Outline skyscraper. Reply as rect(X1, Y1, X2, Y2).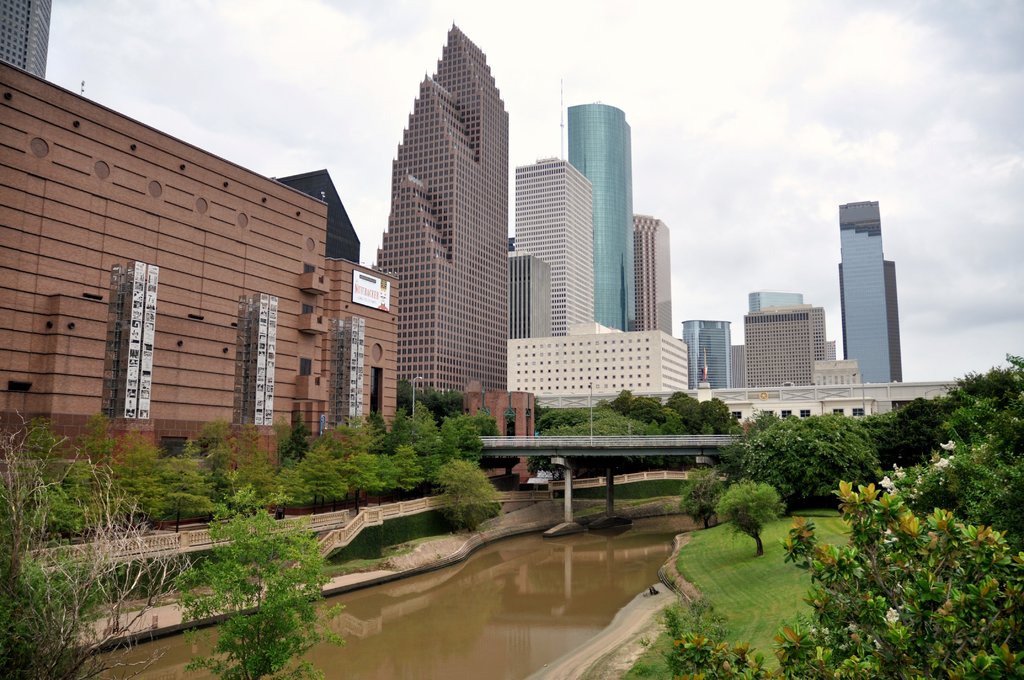
rect(837, 198, 905, 387).
